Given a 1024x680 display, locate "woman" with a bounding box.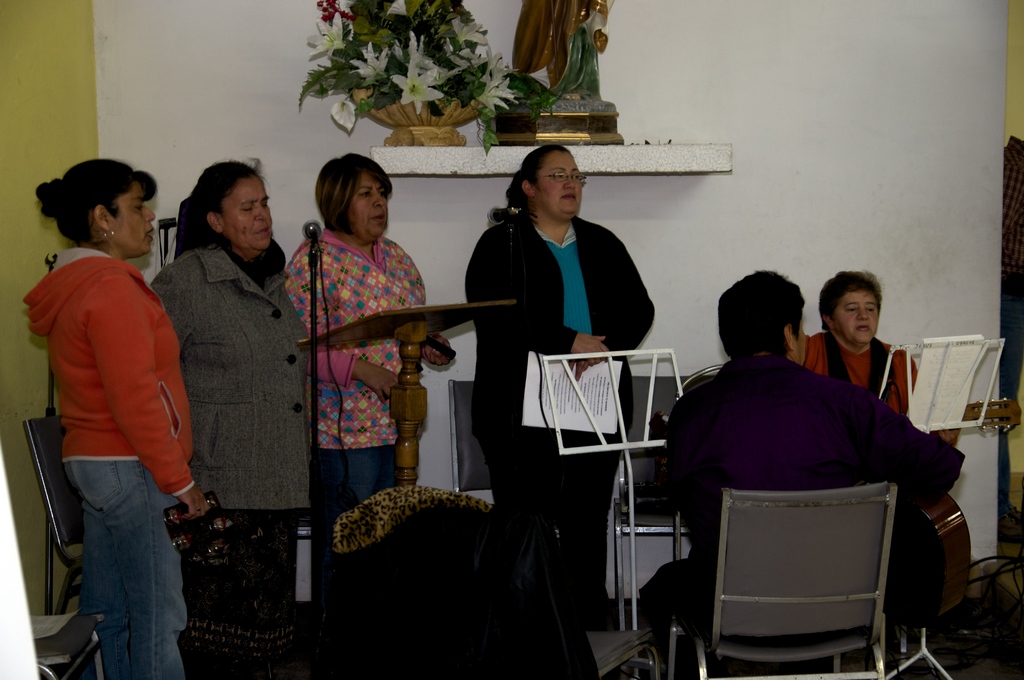
Located: (x1=636, y1=266, x2=971, y2=679).
